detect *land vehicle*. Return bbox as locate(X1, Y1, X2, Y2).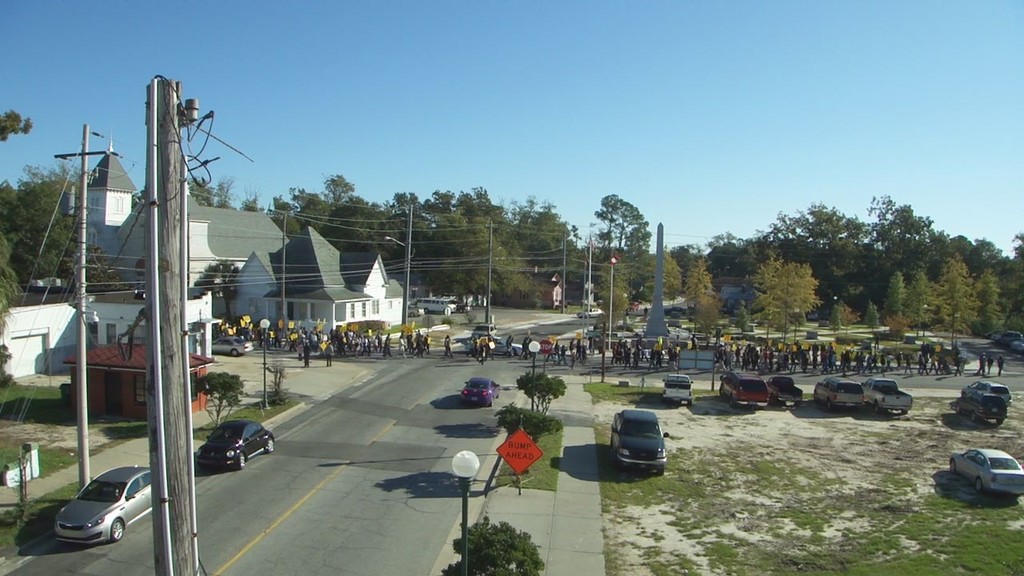
locate(814, 376, 866, 414).
